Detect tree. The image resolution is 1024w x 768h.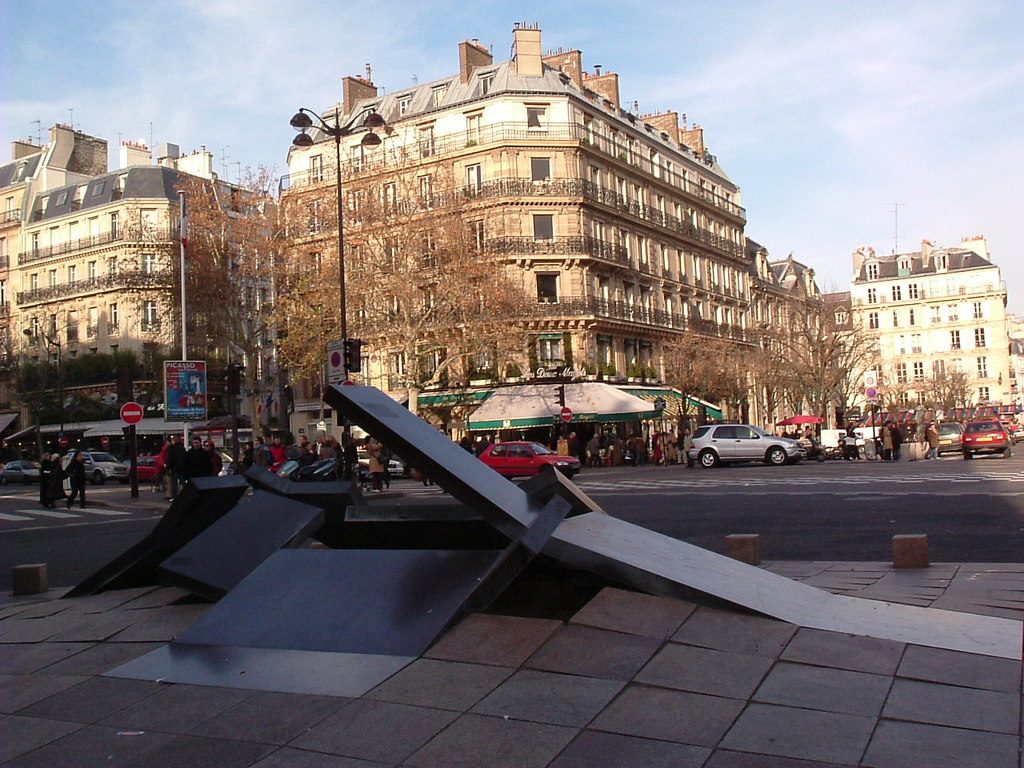
<box>713,350,782,442</box>.
